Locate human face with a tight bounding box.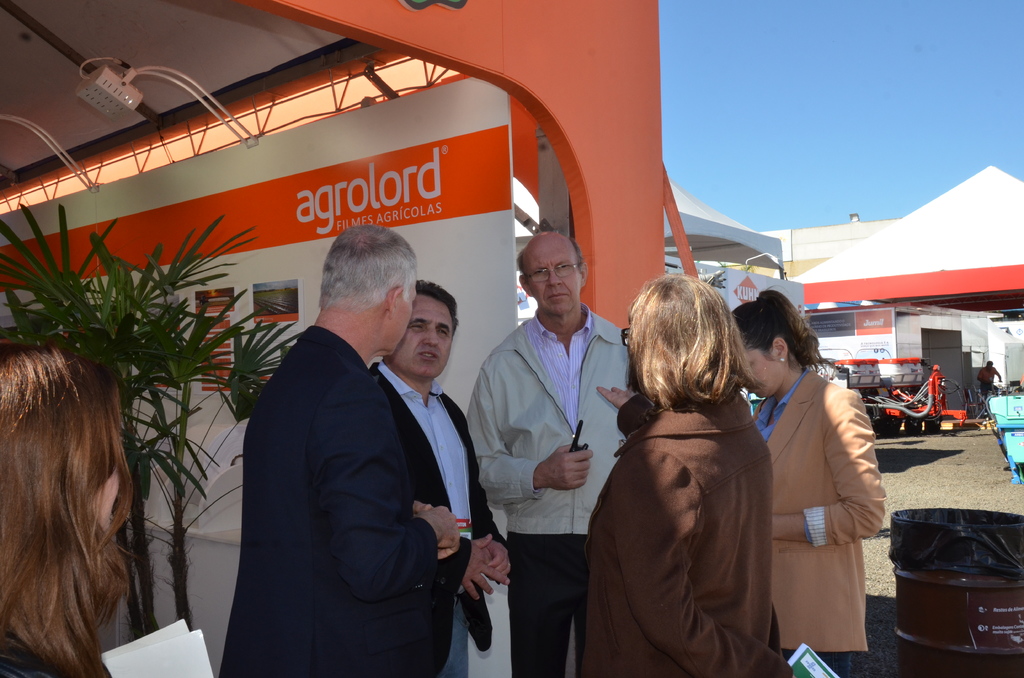
l=740, t=355, r=767, b=401.
